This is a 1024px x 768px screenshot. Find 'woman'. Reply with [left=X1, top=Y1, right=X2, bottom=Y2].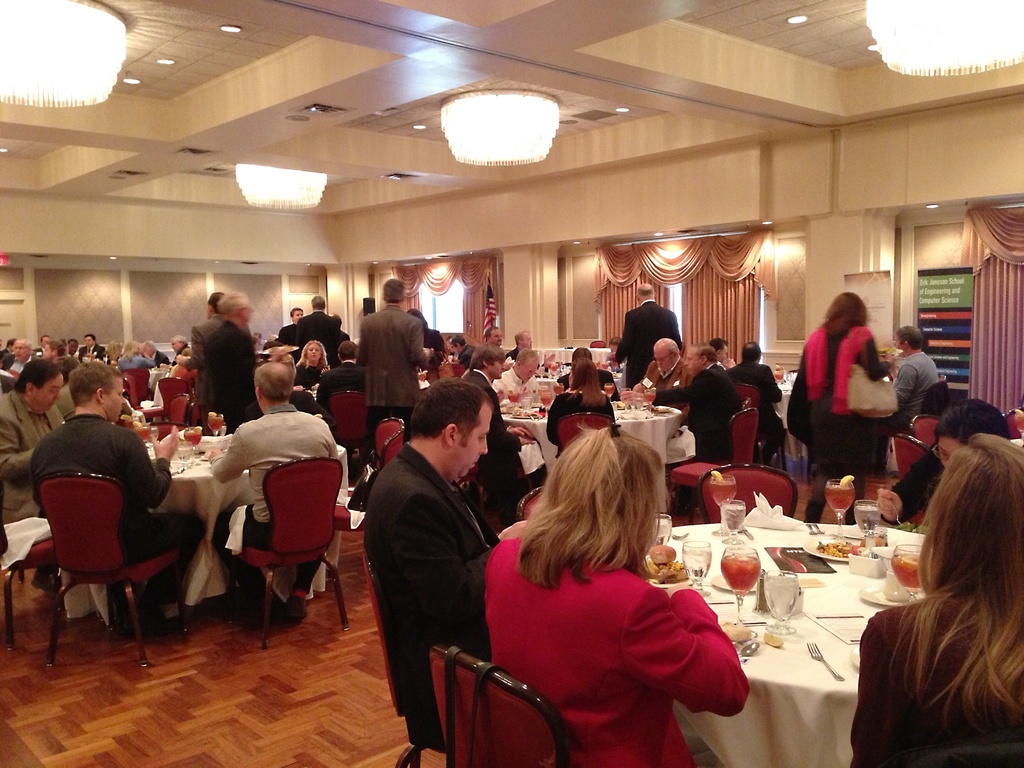
[left=484, top=426, right=748, bottom=767].
